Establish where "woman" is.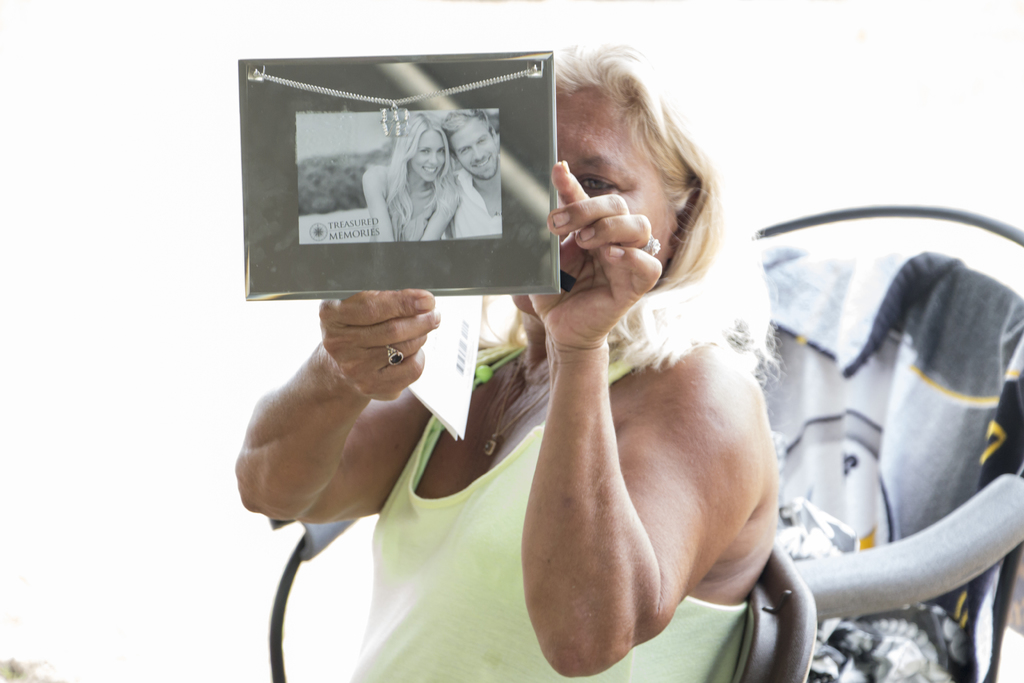
Established at region(360, 160, 463, 245).
